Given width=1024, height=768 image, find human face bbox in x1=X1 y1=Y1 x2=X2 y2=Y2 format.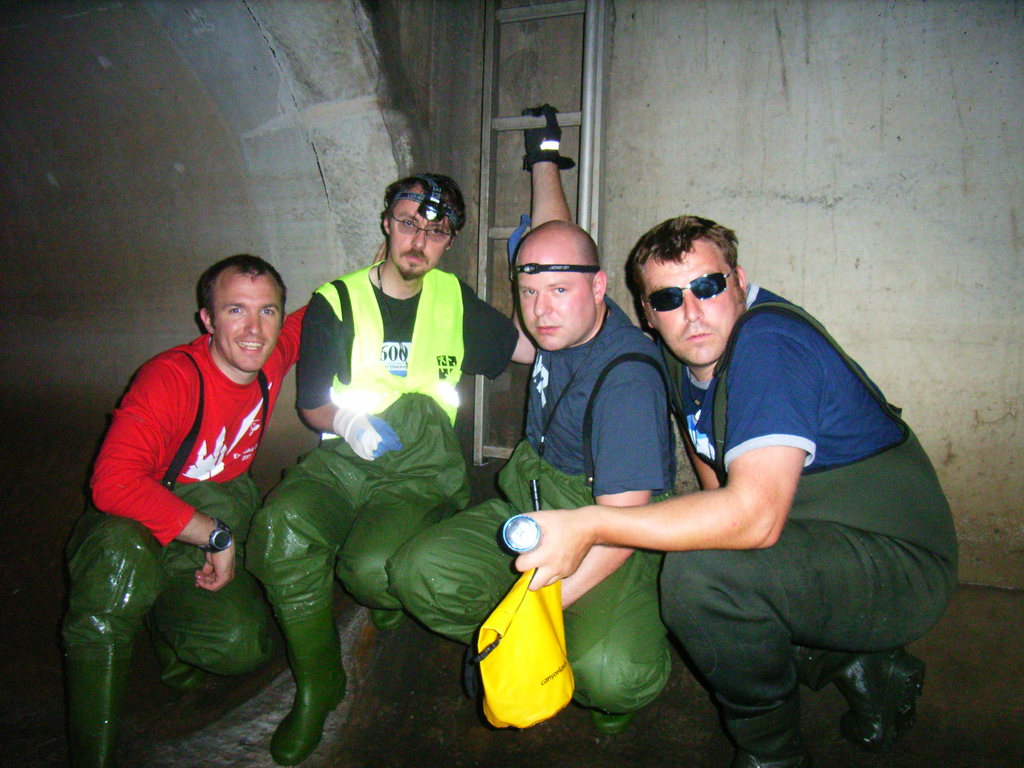
x1=391 y1=182 x2=452 y2=278.
